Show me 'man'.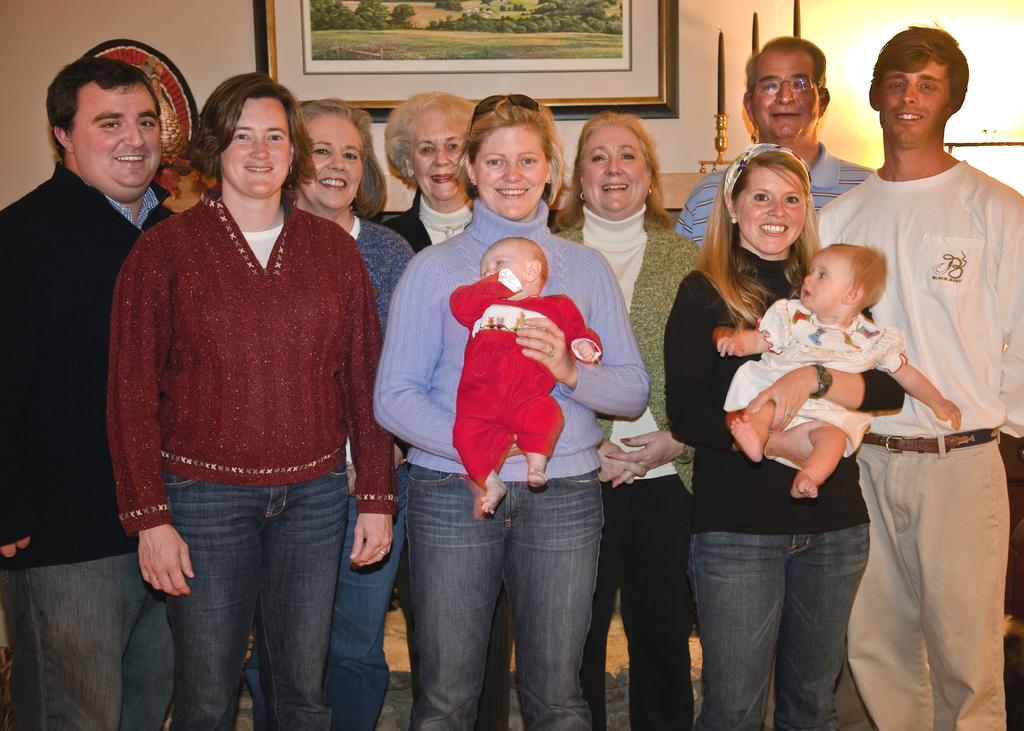
'man' is here: detection(0, 60, 175, 730).
